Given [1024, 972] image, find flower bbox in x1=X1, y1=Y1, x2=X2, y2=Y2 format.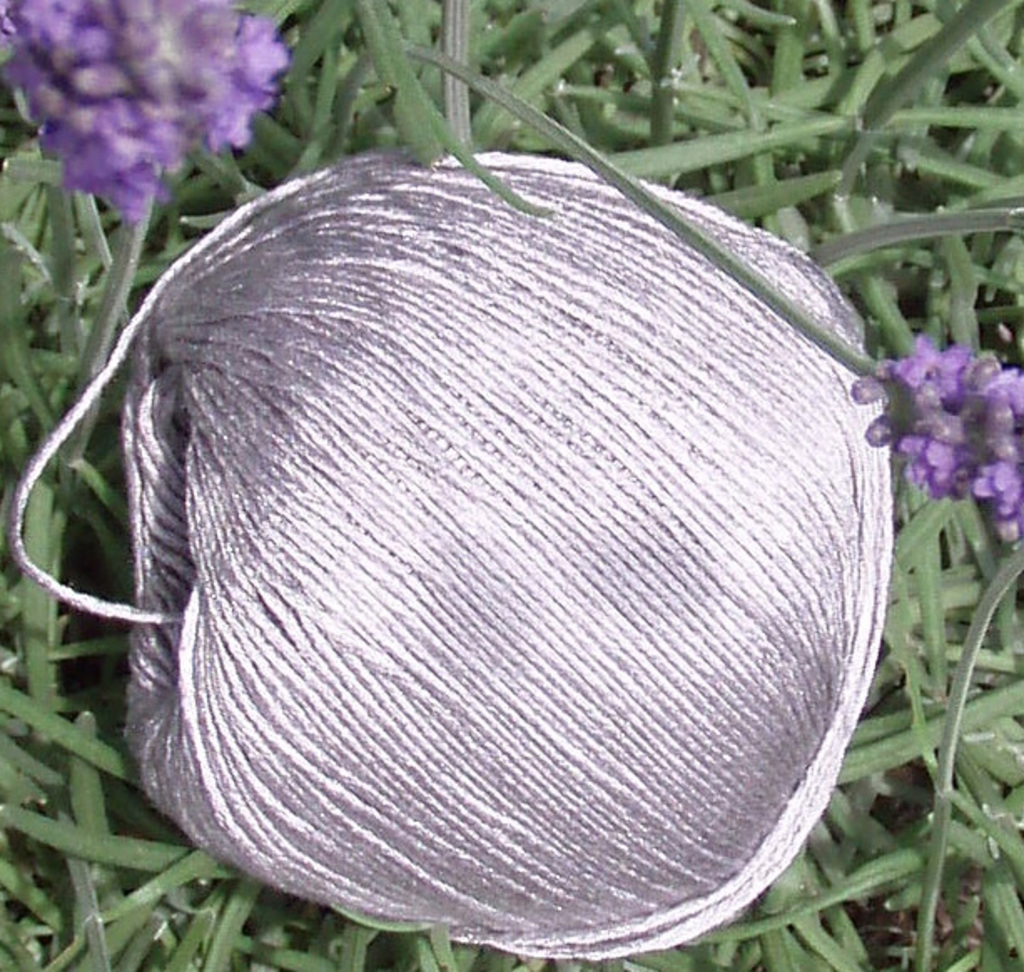
x1=0, y1=0, x2=287, y2=225.
